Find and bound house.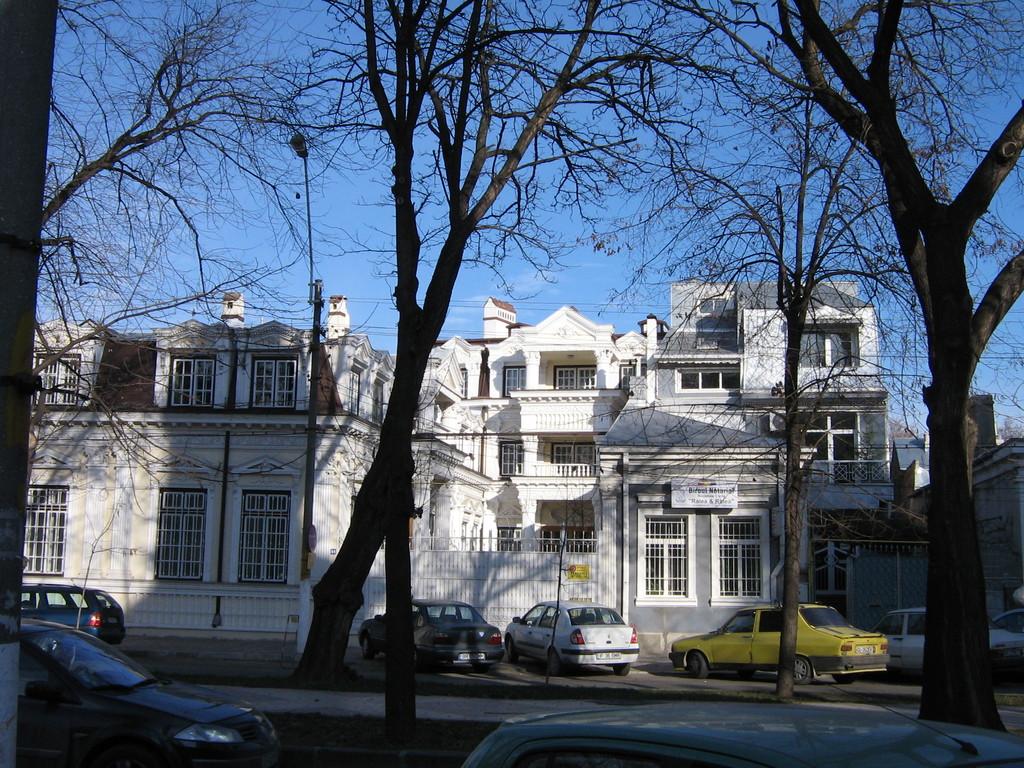
Bound: [305,302,648,639].
